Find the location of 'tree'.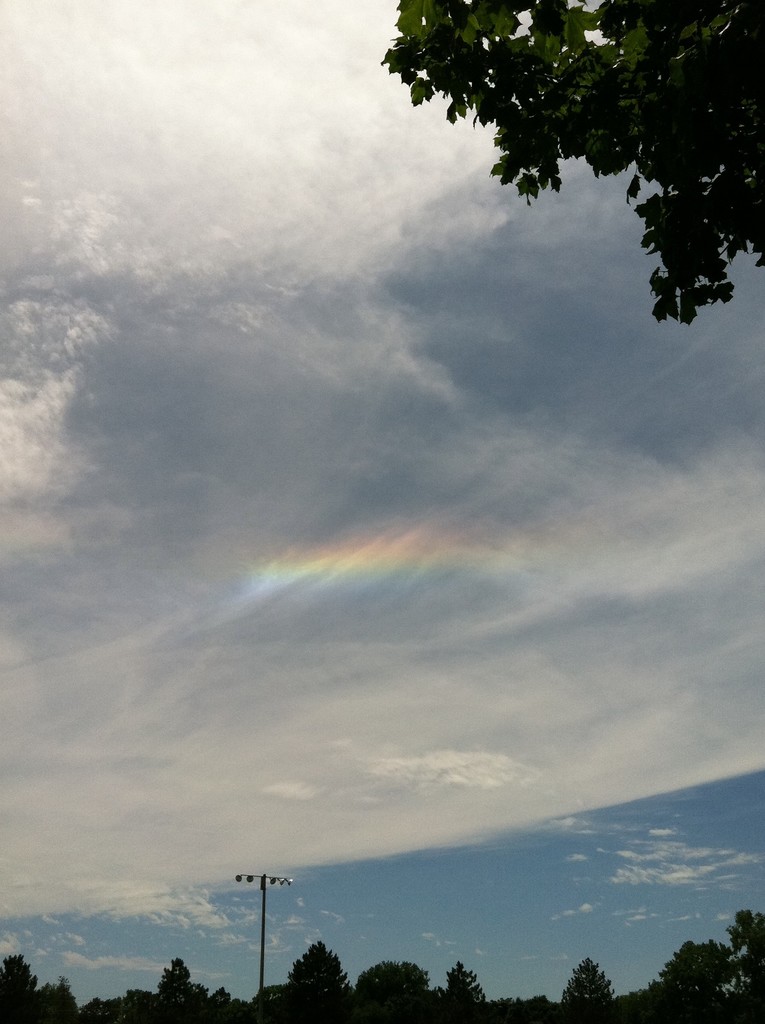
Location: (346, 953, 431, 1023).
